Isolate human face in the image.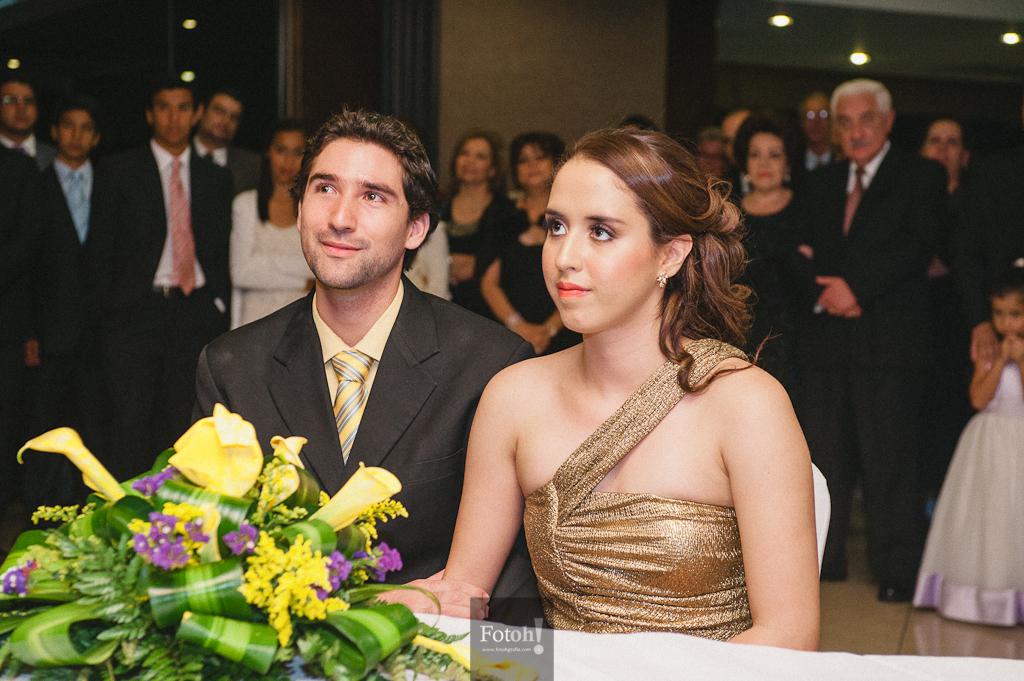
Isolated region: detection(722, 115, 745, 161).
